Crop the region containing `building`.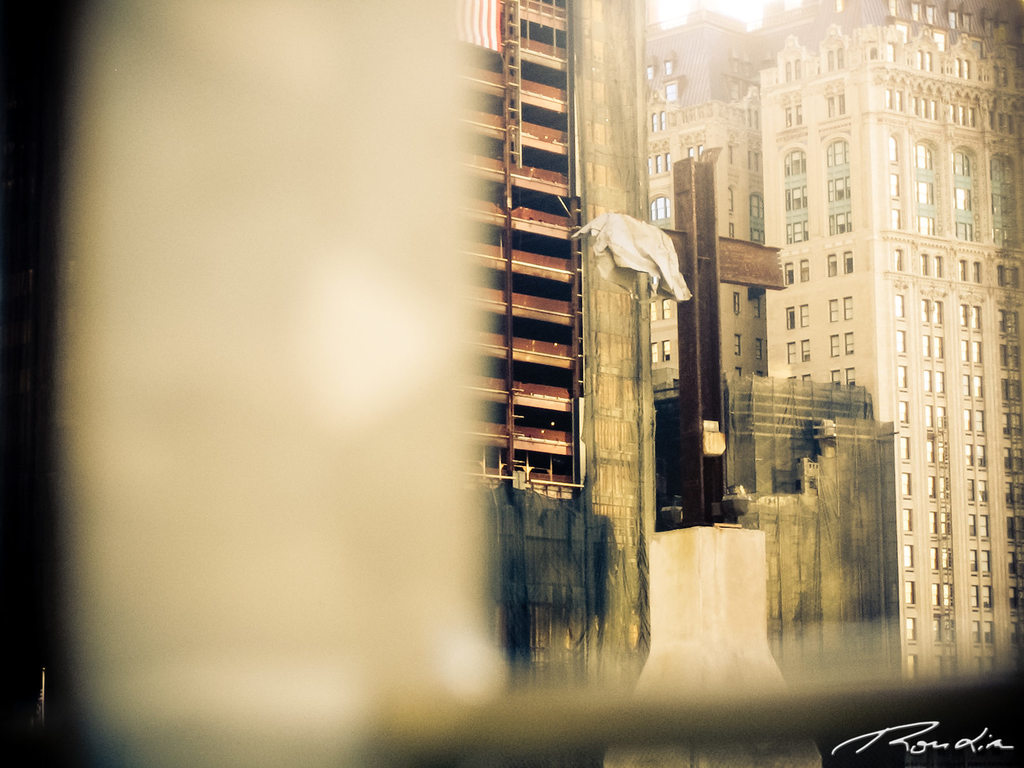
Crop region: (x1=466, y1=0, x2=650, y2=703).
